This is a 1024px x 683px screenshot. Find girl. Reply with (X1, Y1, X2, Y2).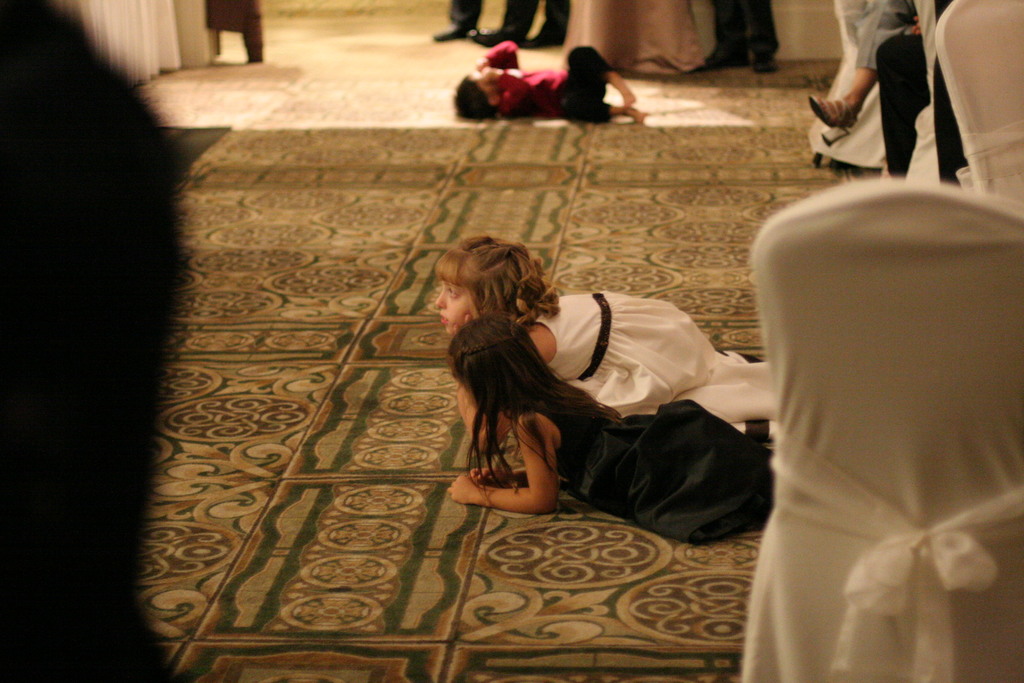
(431, 224, 780, 409).
